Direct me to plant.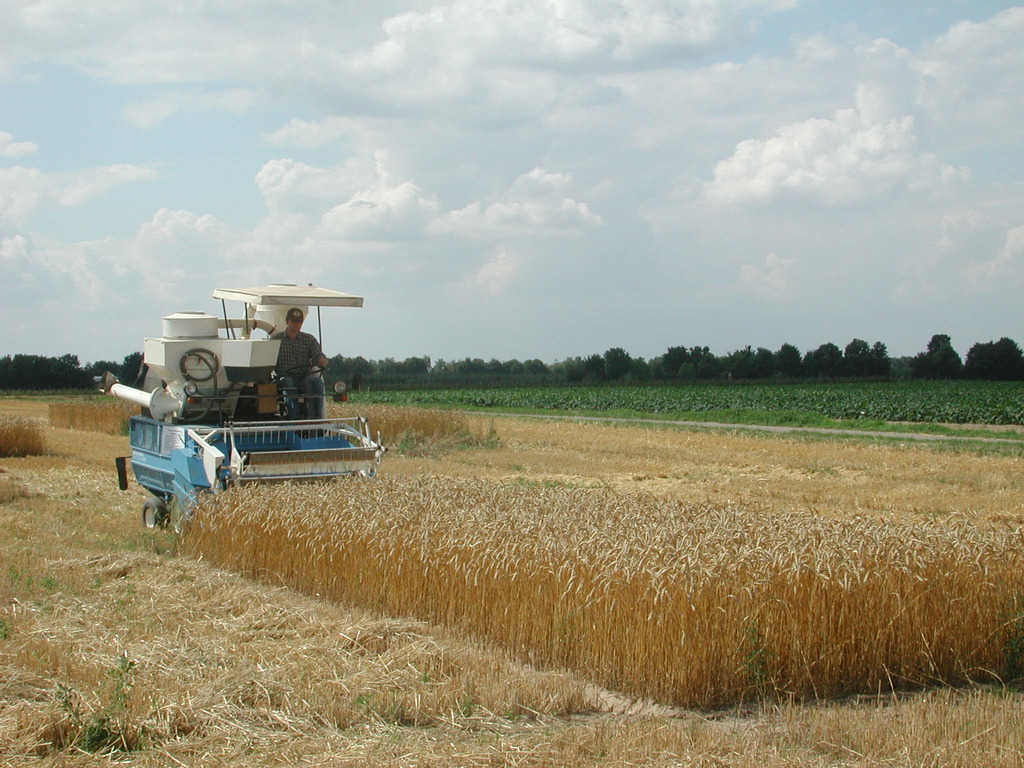
Direction: bbox=(0, 381, 76, 449).
